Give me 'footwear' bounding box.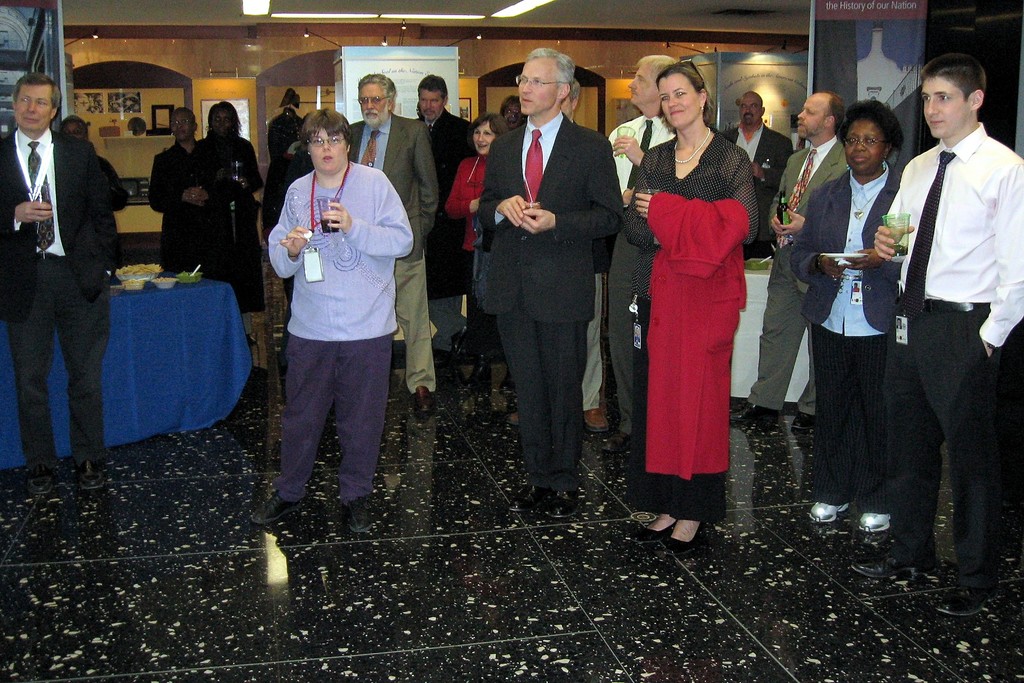
select_region(450, 319, 477, 361).
